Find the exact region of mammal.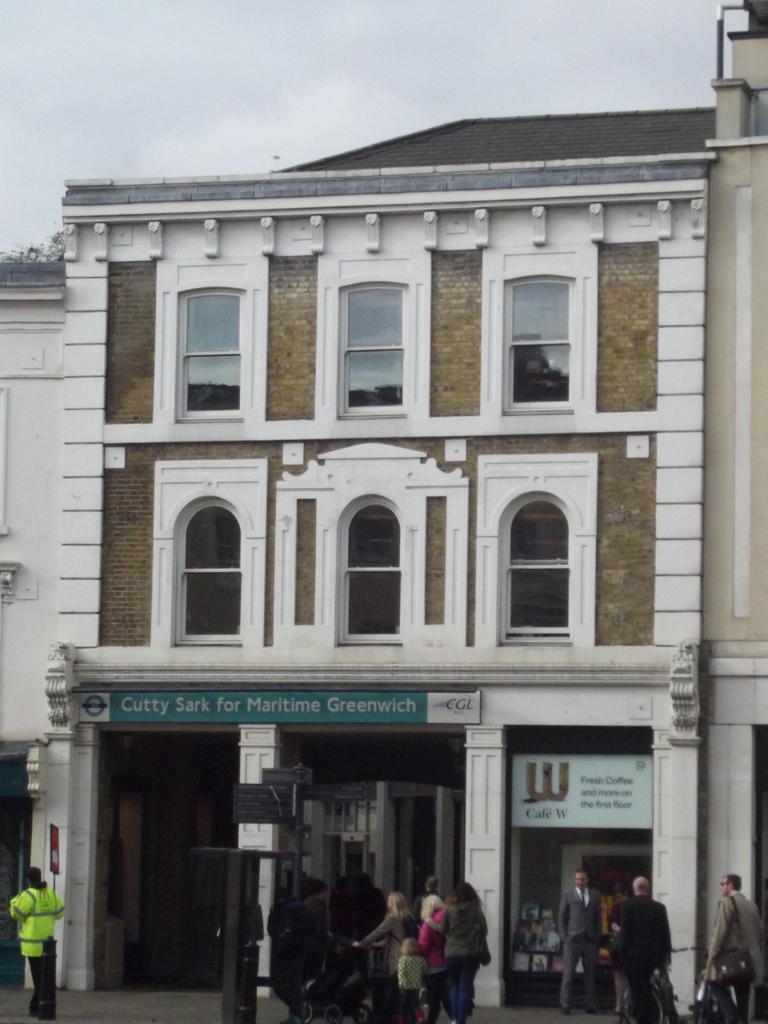
Exact region: l=435, t=875, r=499, b=1021.
